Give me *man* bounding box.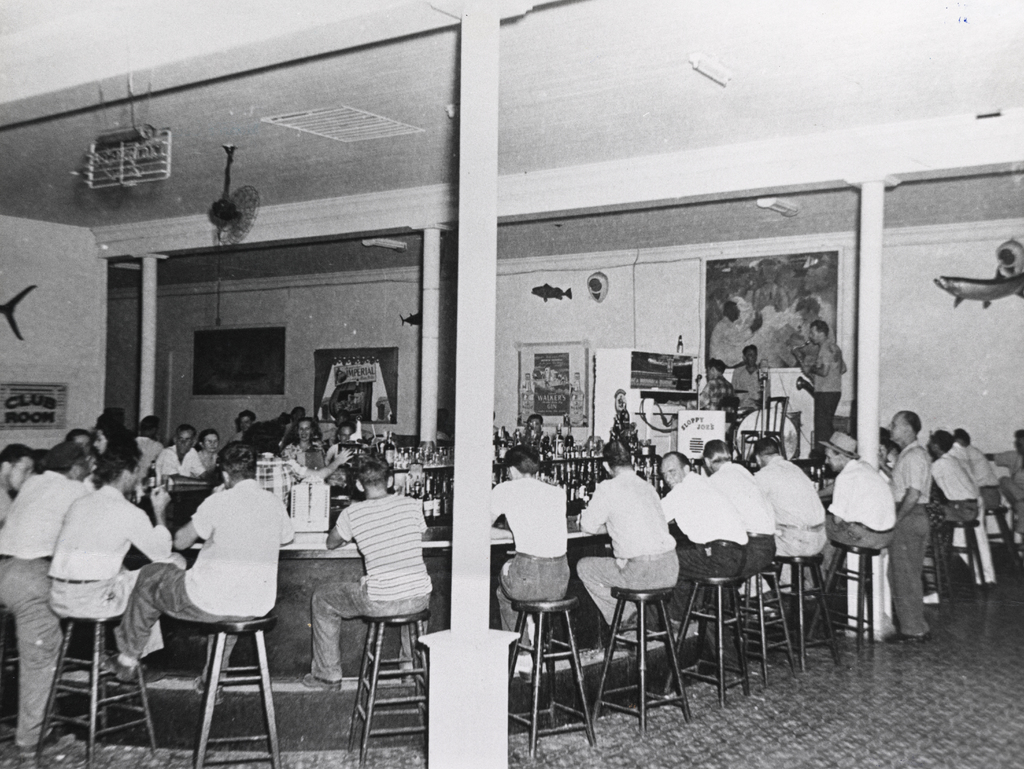
box(801, 430, 898, 594).
